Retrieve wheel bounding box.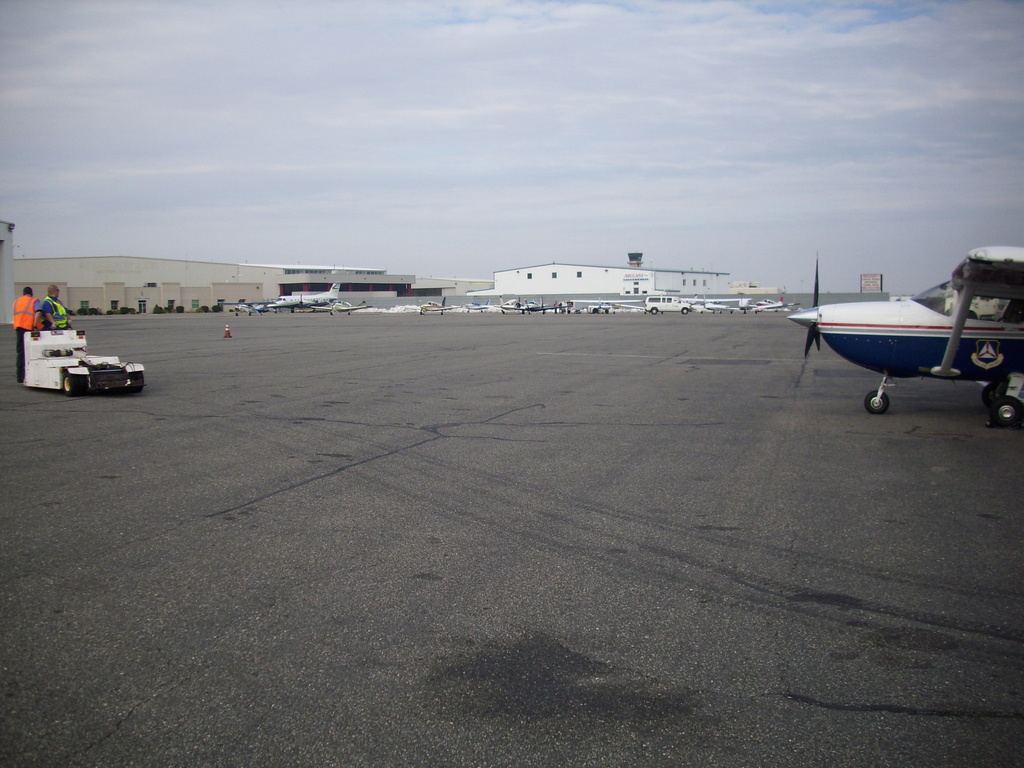
Bounding box: (left=991, top=394, right=1023, bottom=430).
